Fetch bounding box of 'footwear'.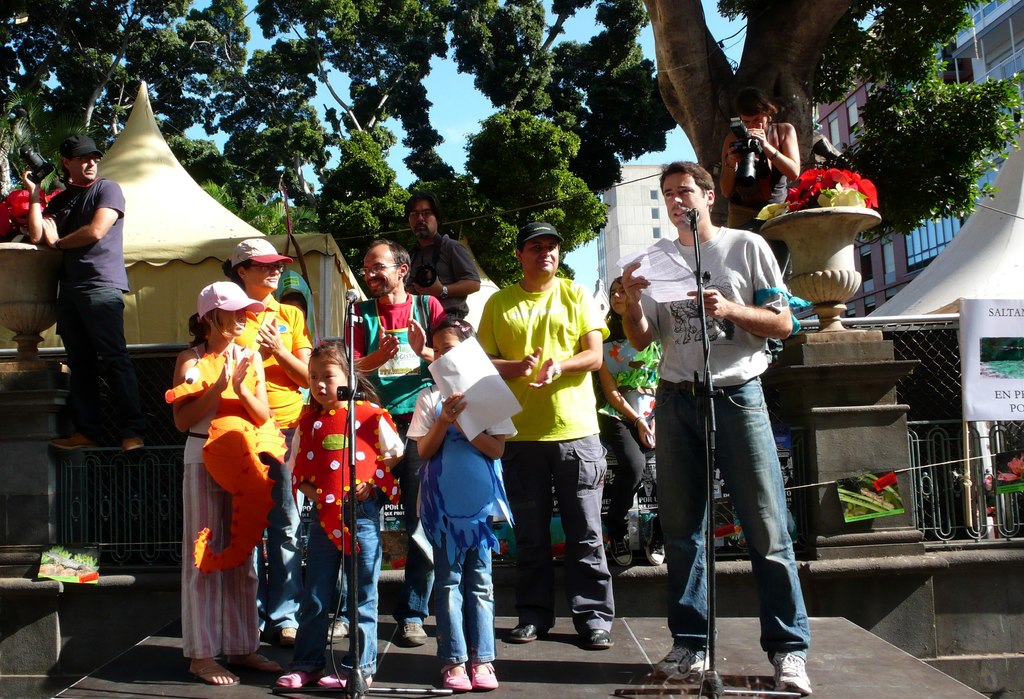
Bbox: [left=324, top=618, right=349, bottom=641].
